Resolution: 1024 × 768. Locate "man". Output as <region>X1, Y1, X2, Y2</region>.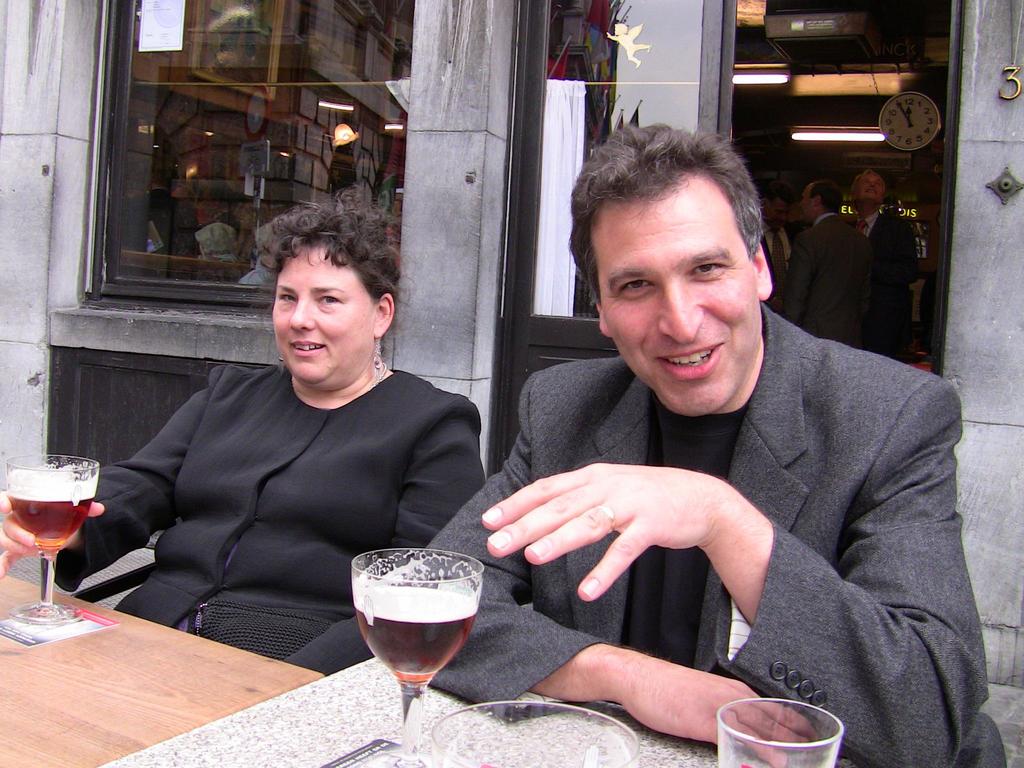
<region>457, 143, 979, 739</region>.
